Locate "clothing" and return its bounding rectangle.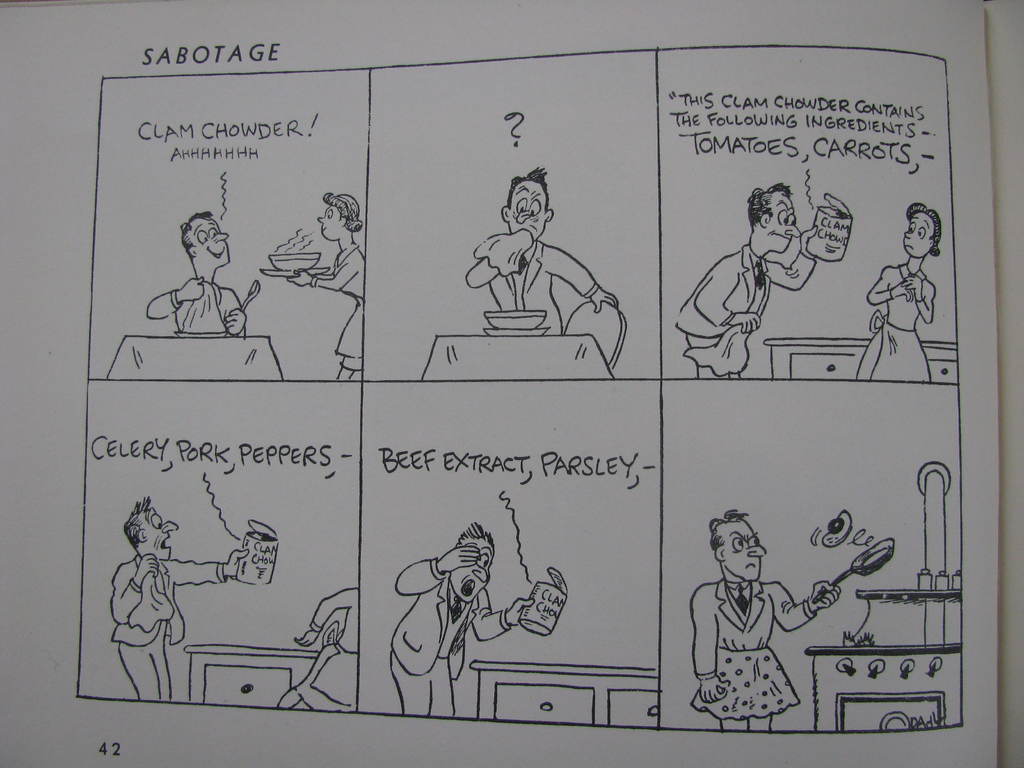
(144, 276, 245, 332).
